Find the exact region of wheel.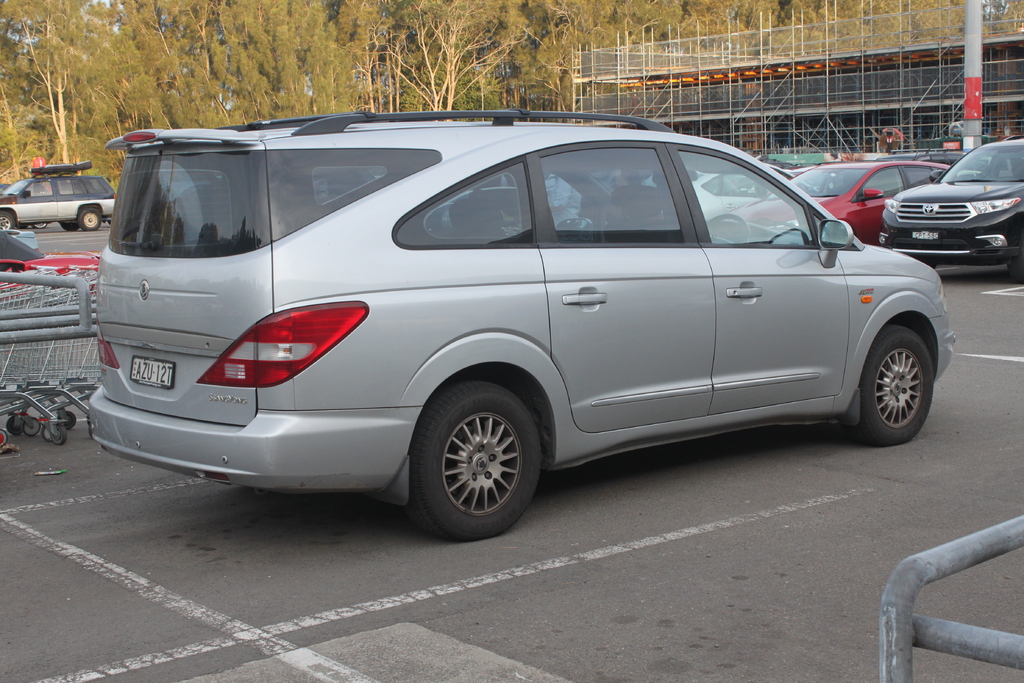
Exact region: 35:223:49:231.
